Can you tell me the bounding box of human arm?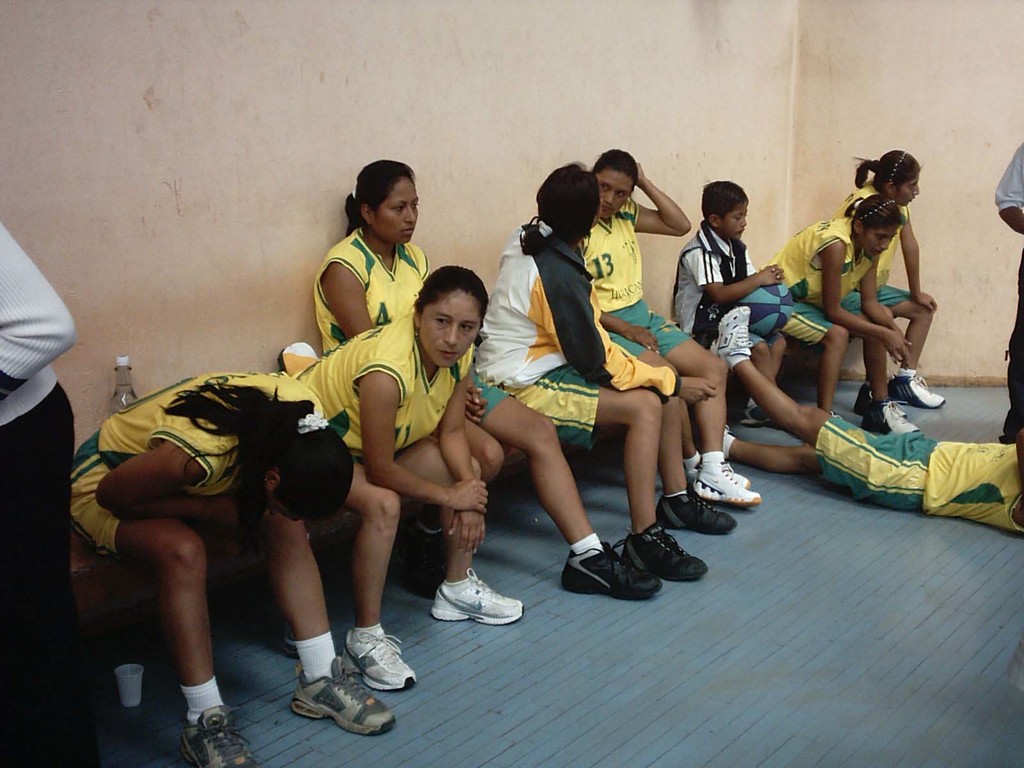
x1=900 y1=216 x2=938 y2=308.
